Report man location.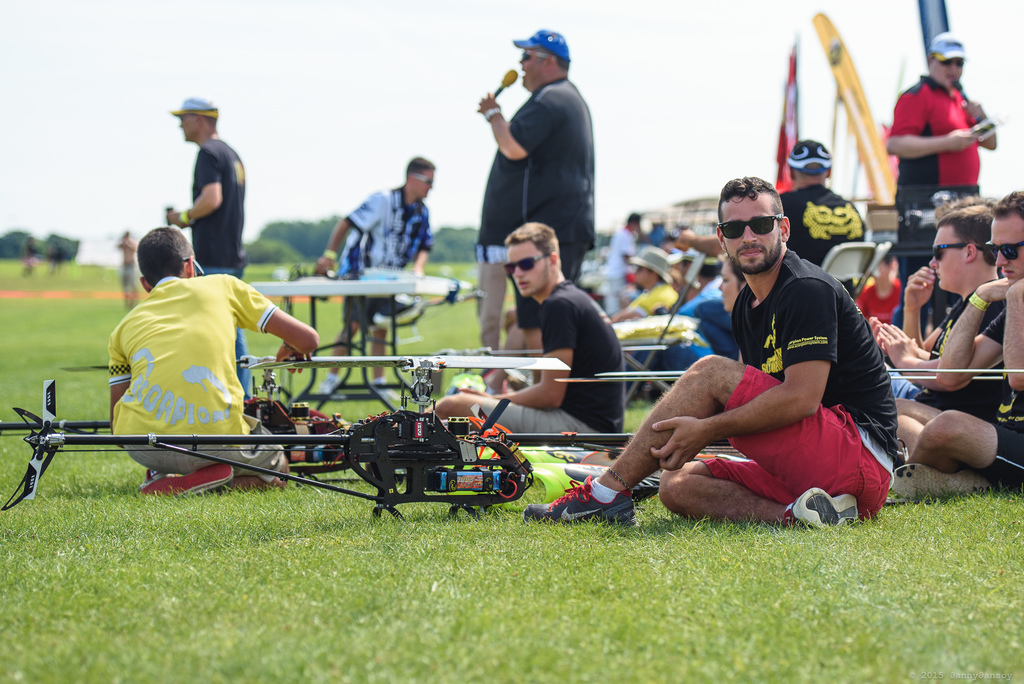
Report: 866,202,1006,396.
